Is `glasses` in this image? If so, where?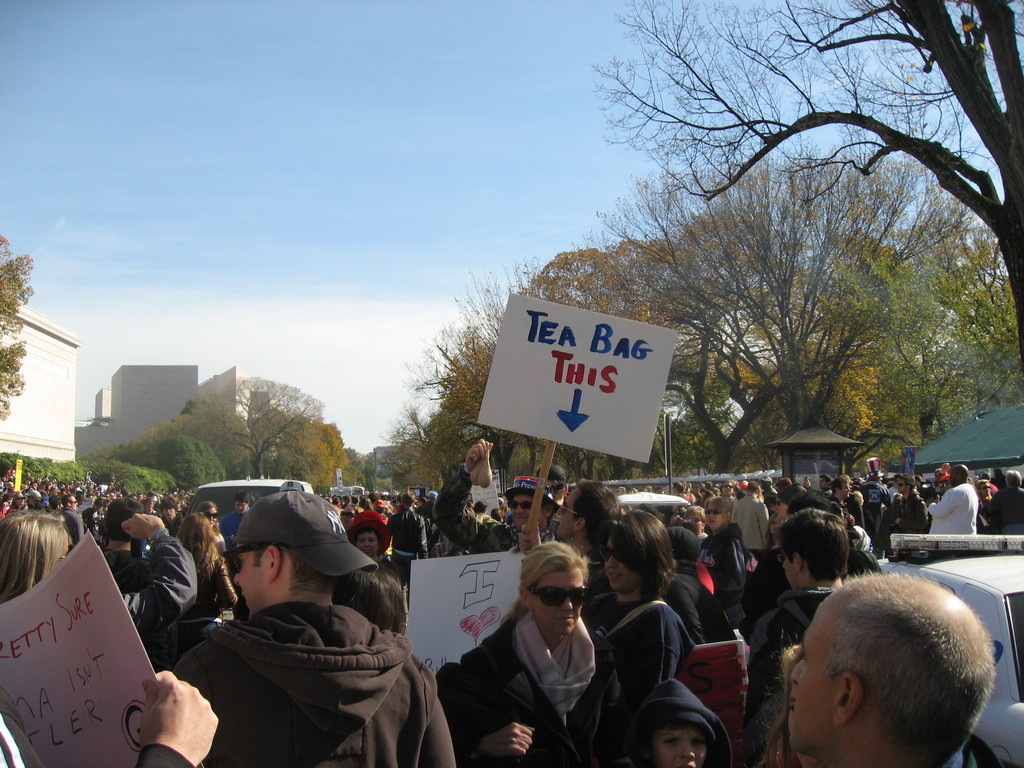
Yes, at l=504, t=499, r=541, b=510.
